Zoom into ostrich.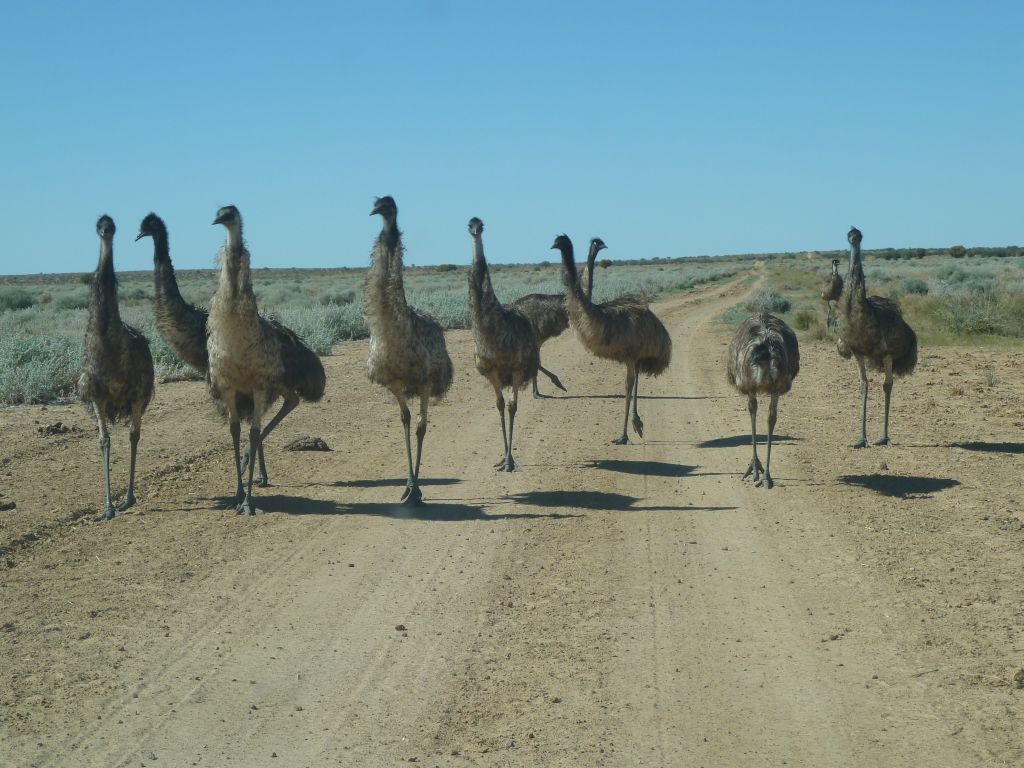
Zoom target: 828,222,921,454.
